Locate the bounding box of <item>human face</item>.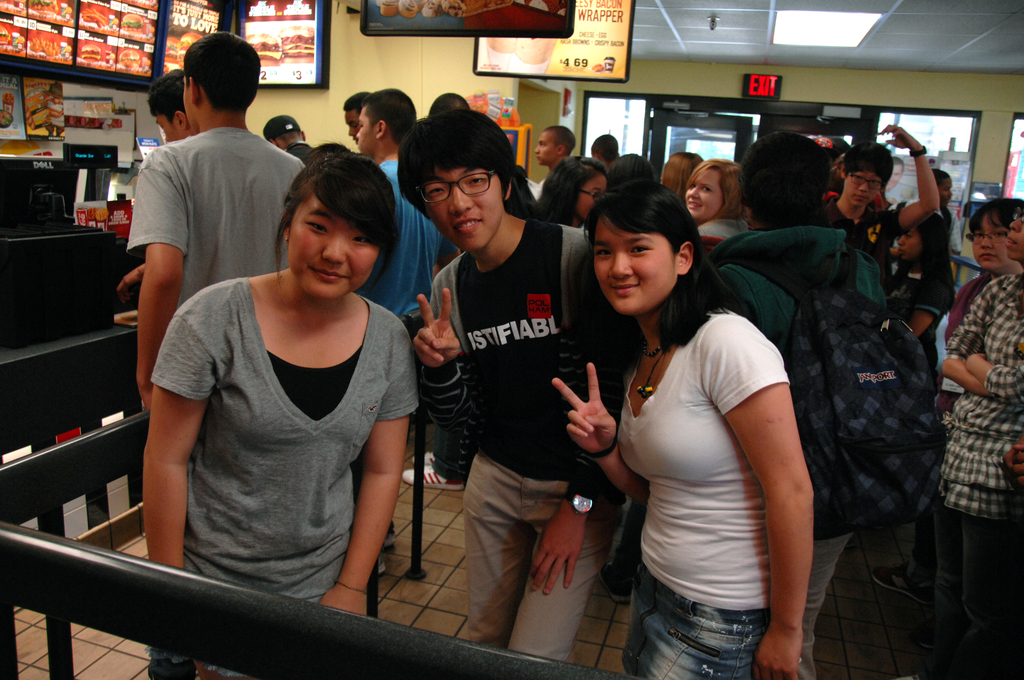
Bounding box: 686/169/726/215.
